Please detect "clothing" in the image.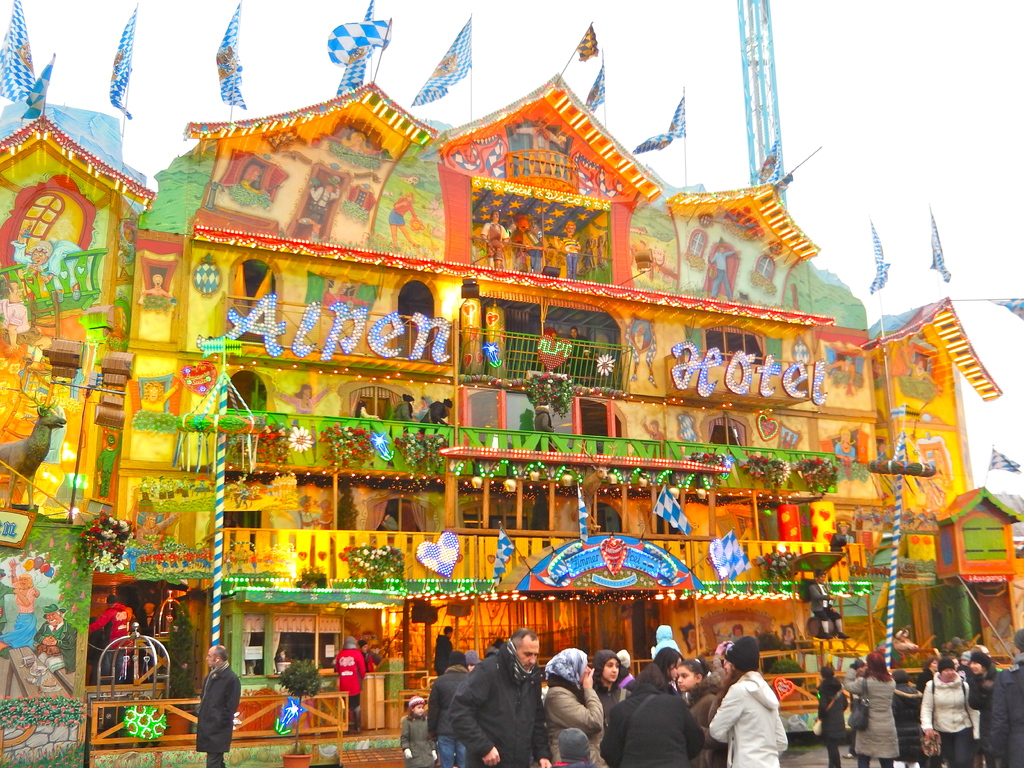
box=[972, 663, 1023, 765].
